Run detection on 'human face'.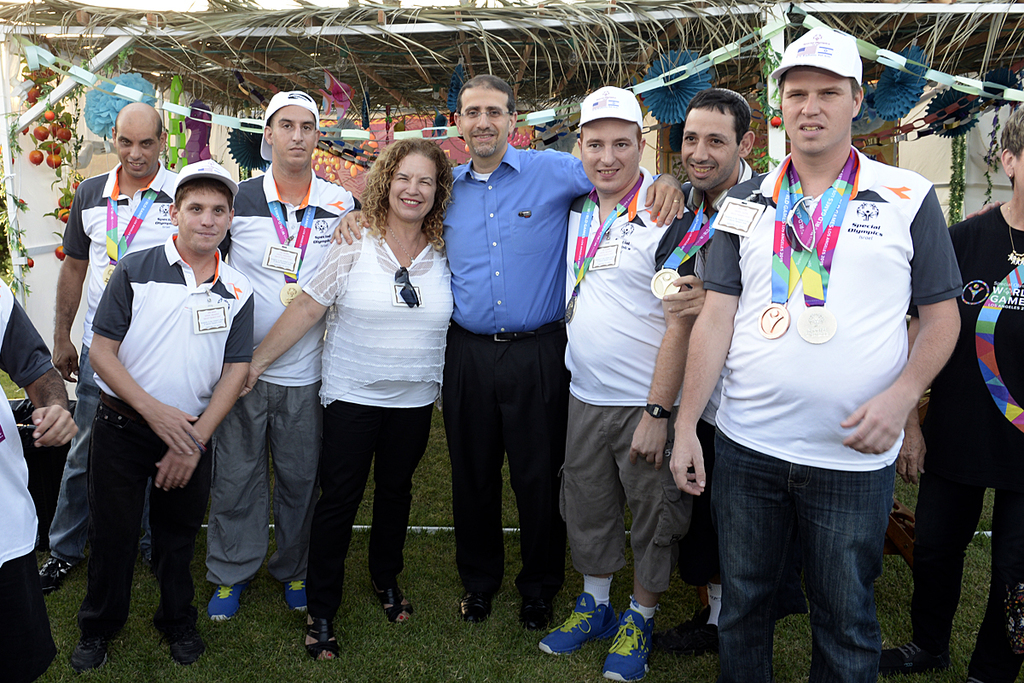
Result: bbox=(174, 188, 232, 255).
